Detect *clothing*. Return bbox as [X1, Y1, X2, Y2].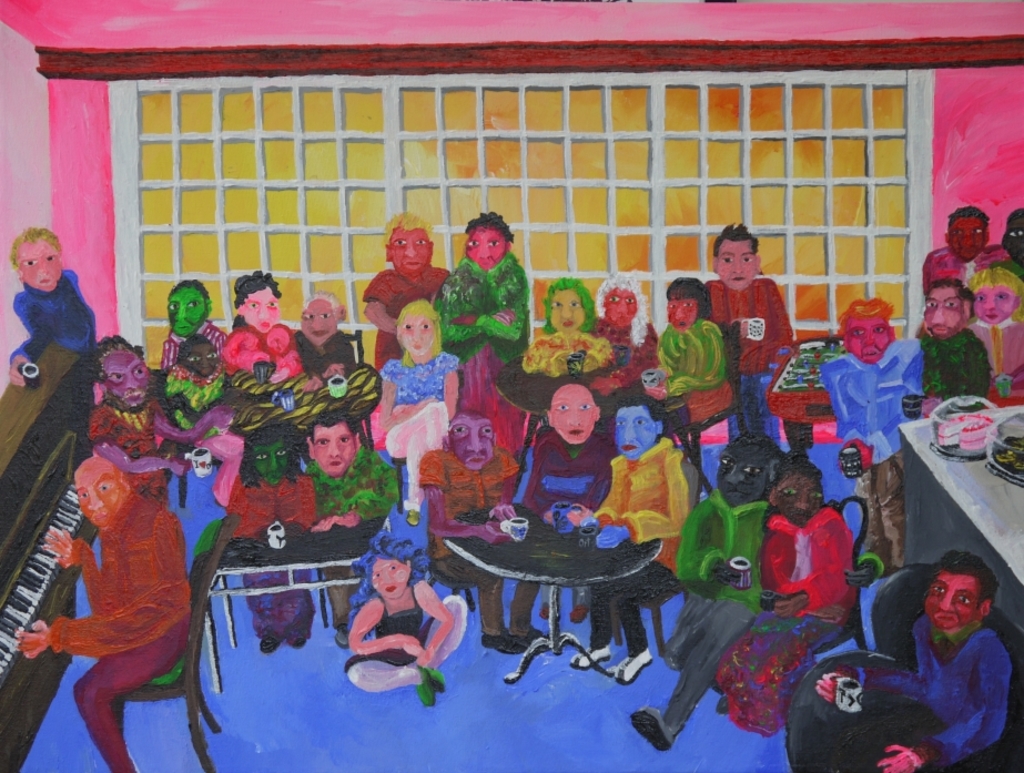
[972, 318, 1023, 385].
